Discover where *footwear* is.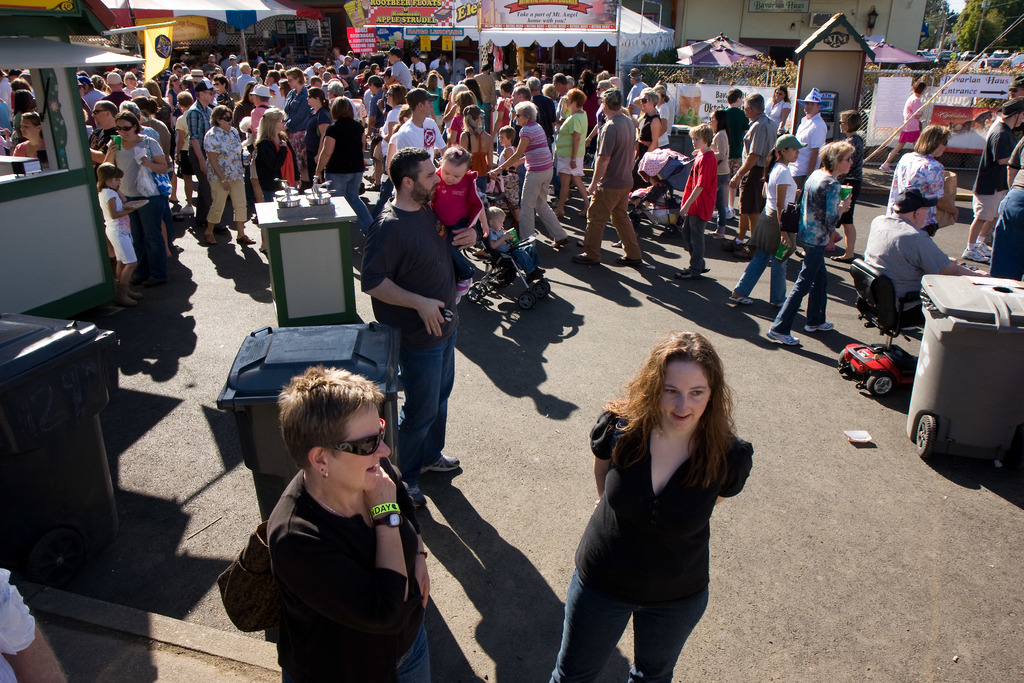
Discovered at bbox=(402, 484, 423, 508).
